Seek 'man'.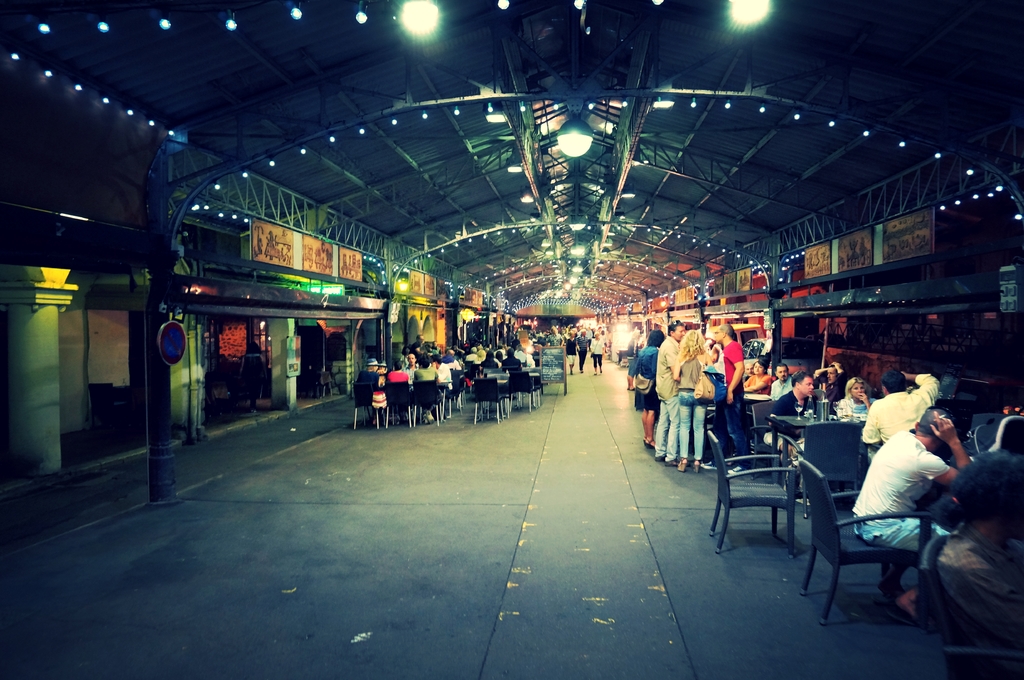
box=[810, 358, 849, 415].
